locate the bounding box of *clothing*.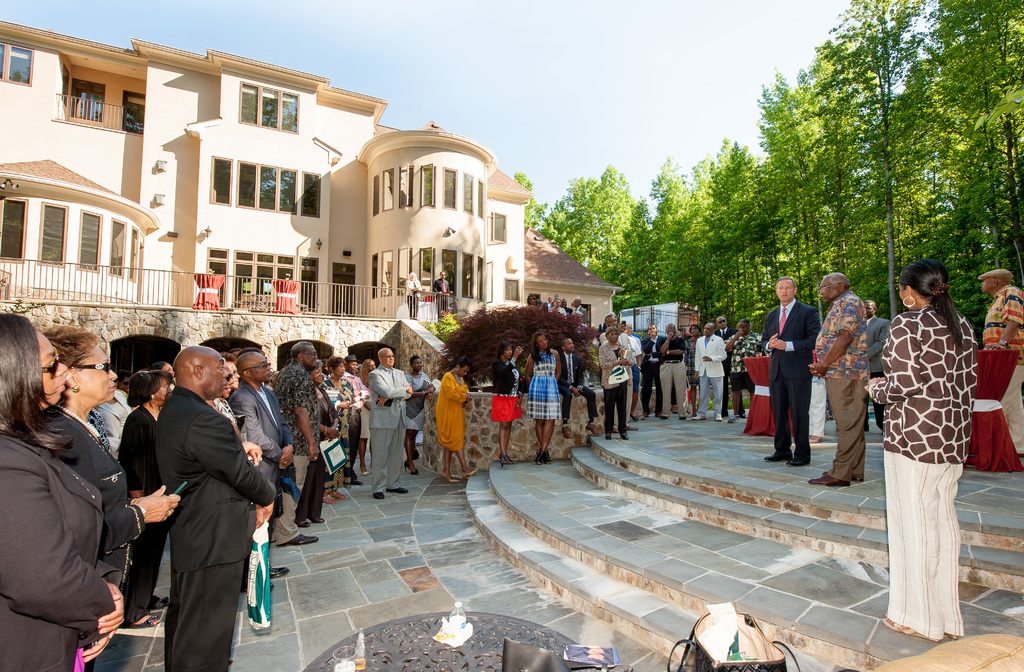
Bounding box: BBox(351, 375, 372, 438).
